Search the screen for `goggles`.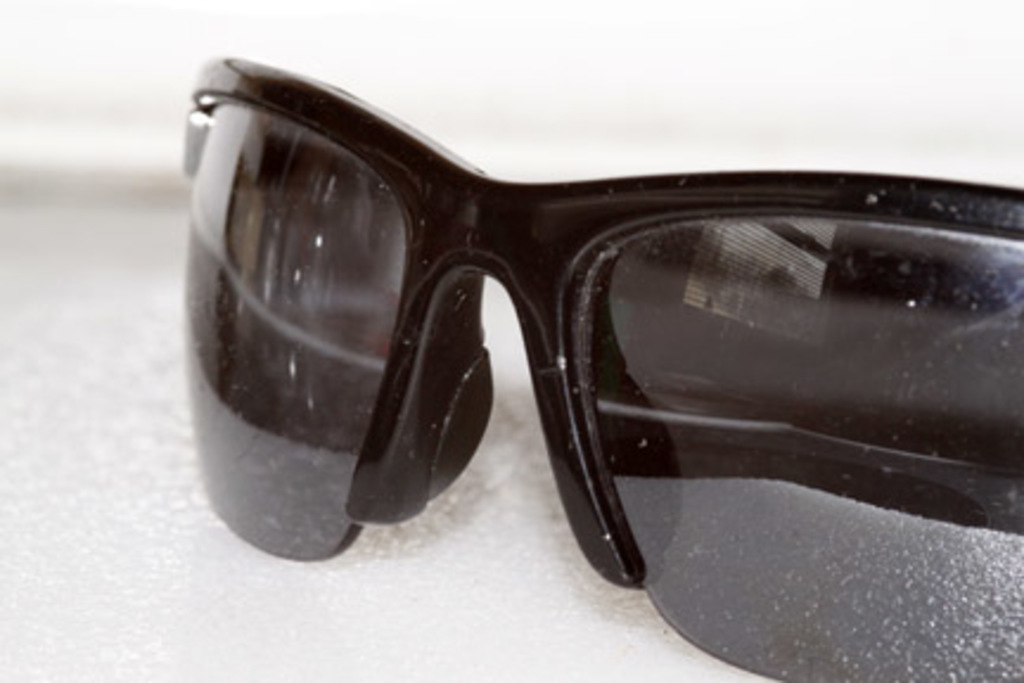
Found at box(164, 59, 1022, 681).
